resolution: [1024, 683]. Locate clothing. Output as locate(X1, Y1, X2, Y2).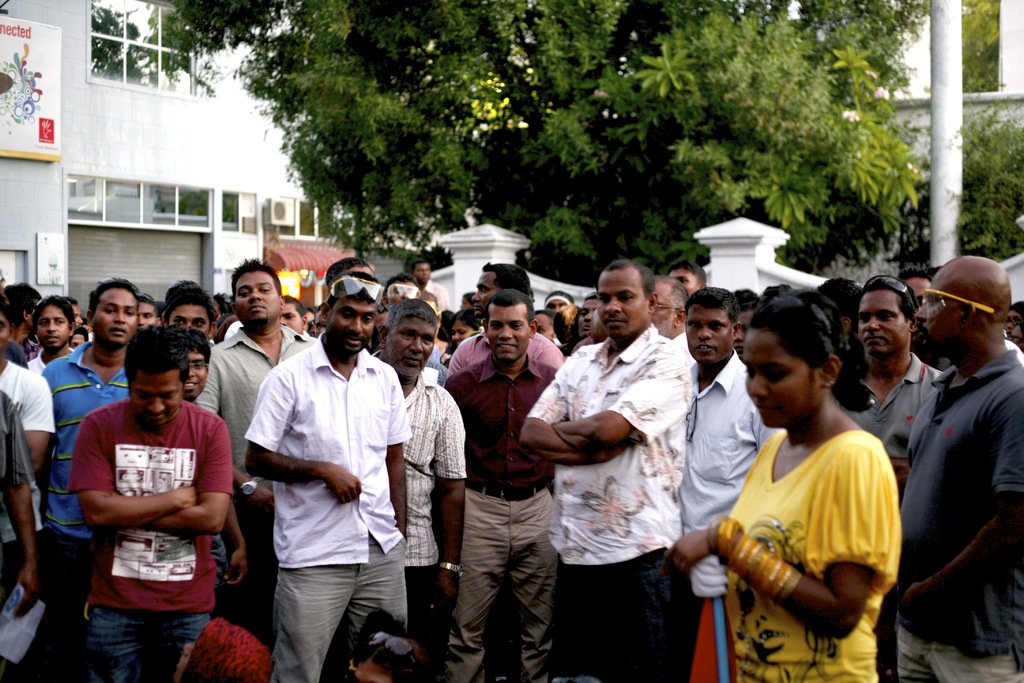
locate(68, 393, 234, 682).
